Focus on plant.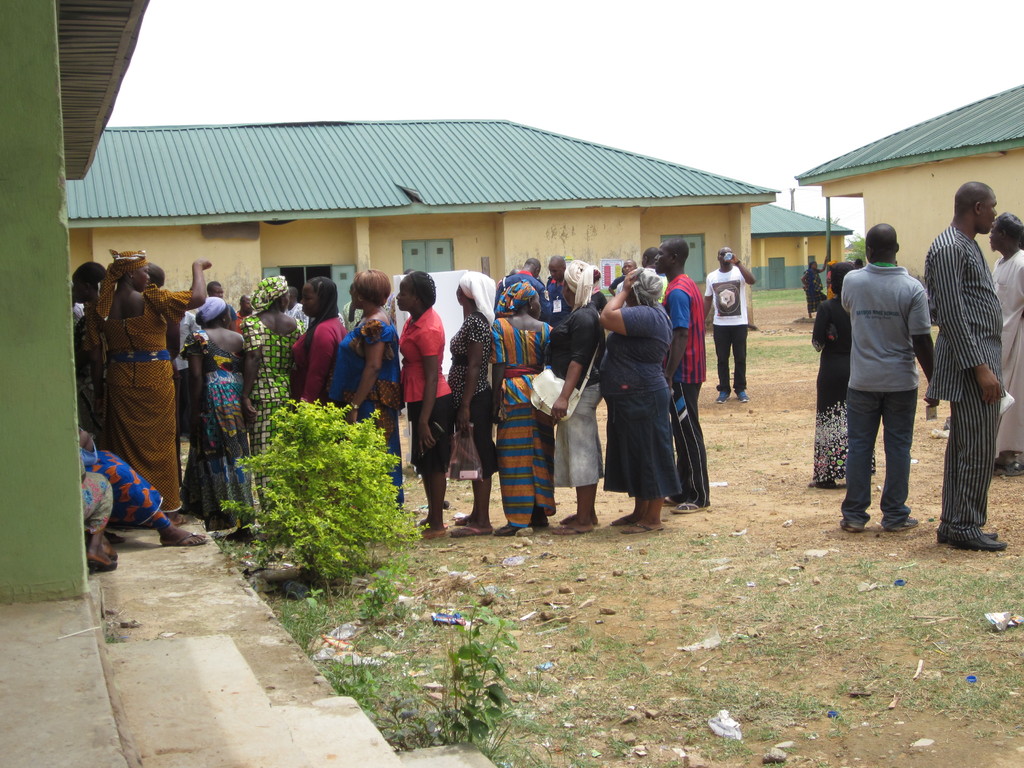
Focused at {"x1": 810, "y1": 230, "x2": 882, "y2": 299}.
